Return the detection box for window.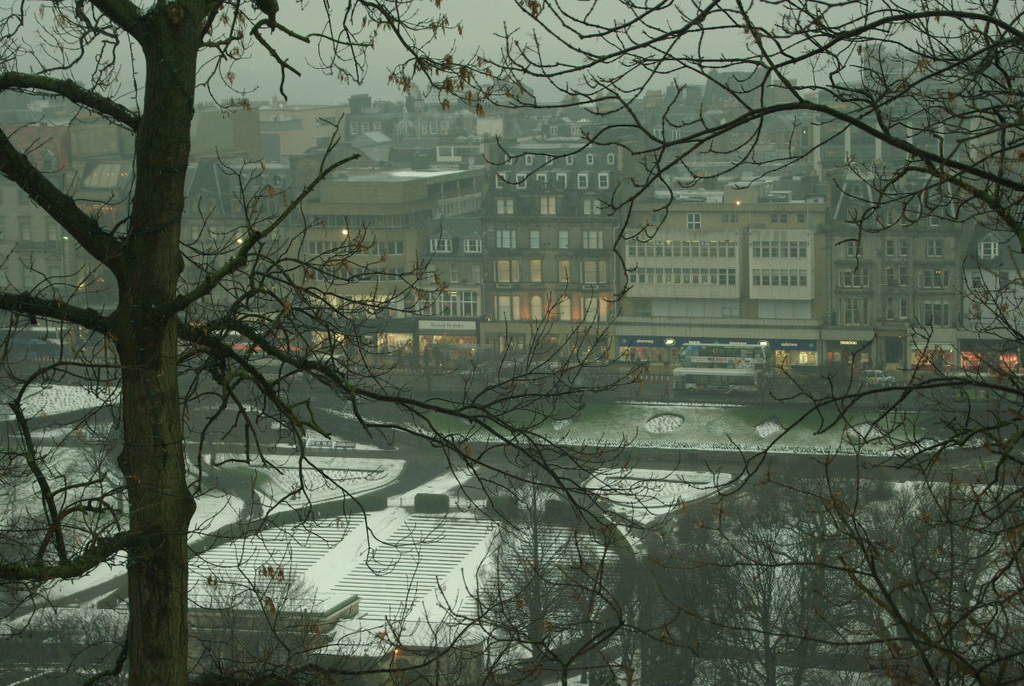
<box>584,195,598,215</box>.
